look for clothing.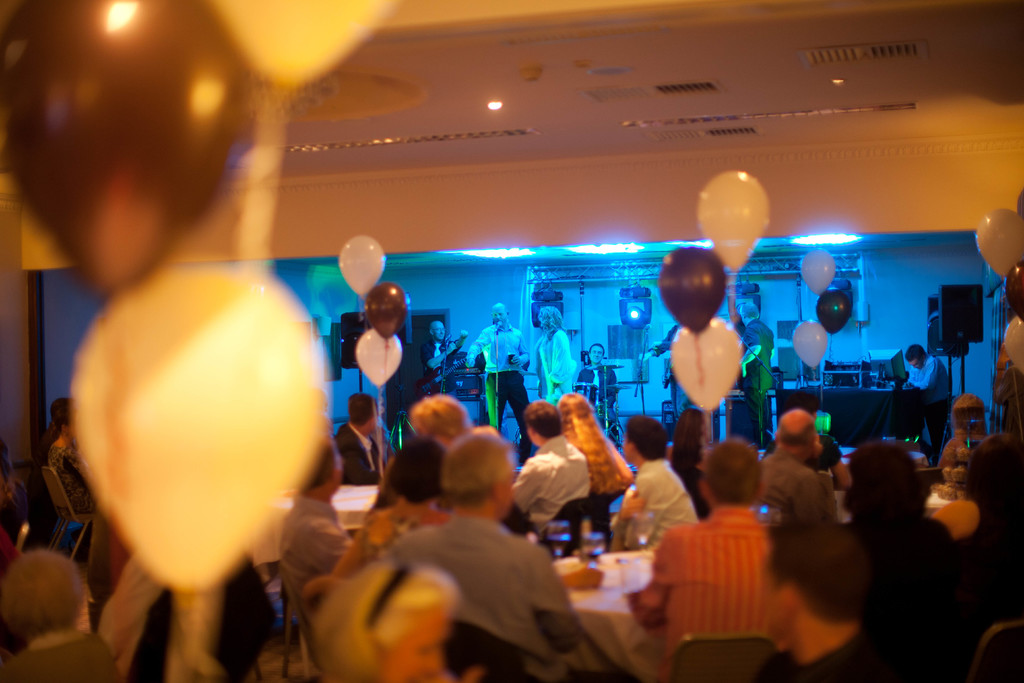
Found: [42,441,104,511].
